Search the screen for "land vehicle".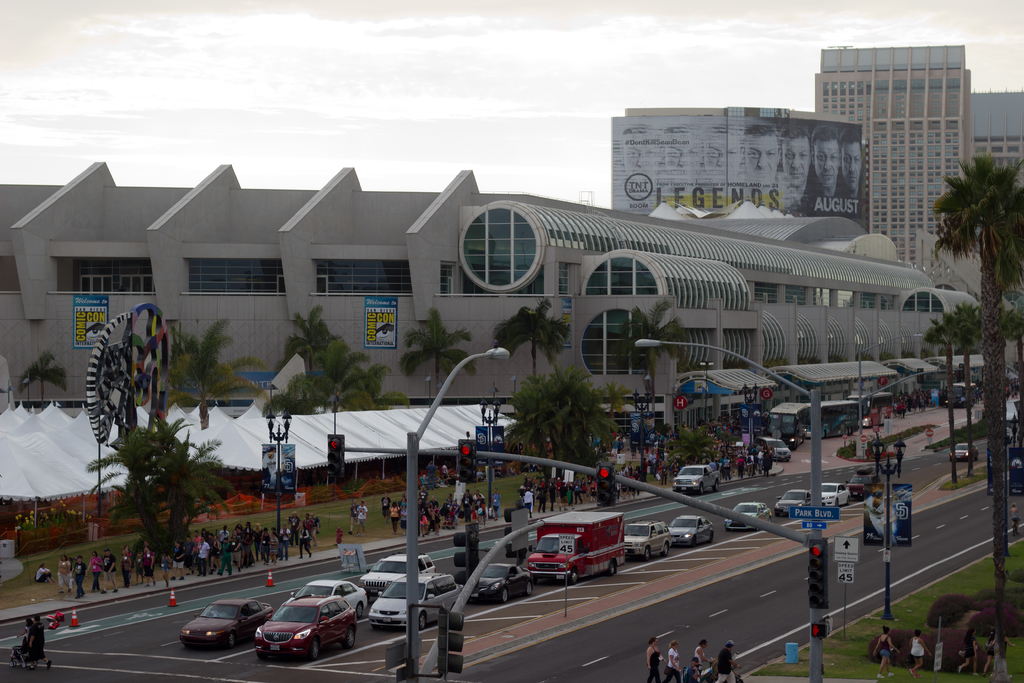
Found at Rect(760, 440, 787, 458).
